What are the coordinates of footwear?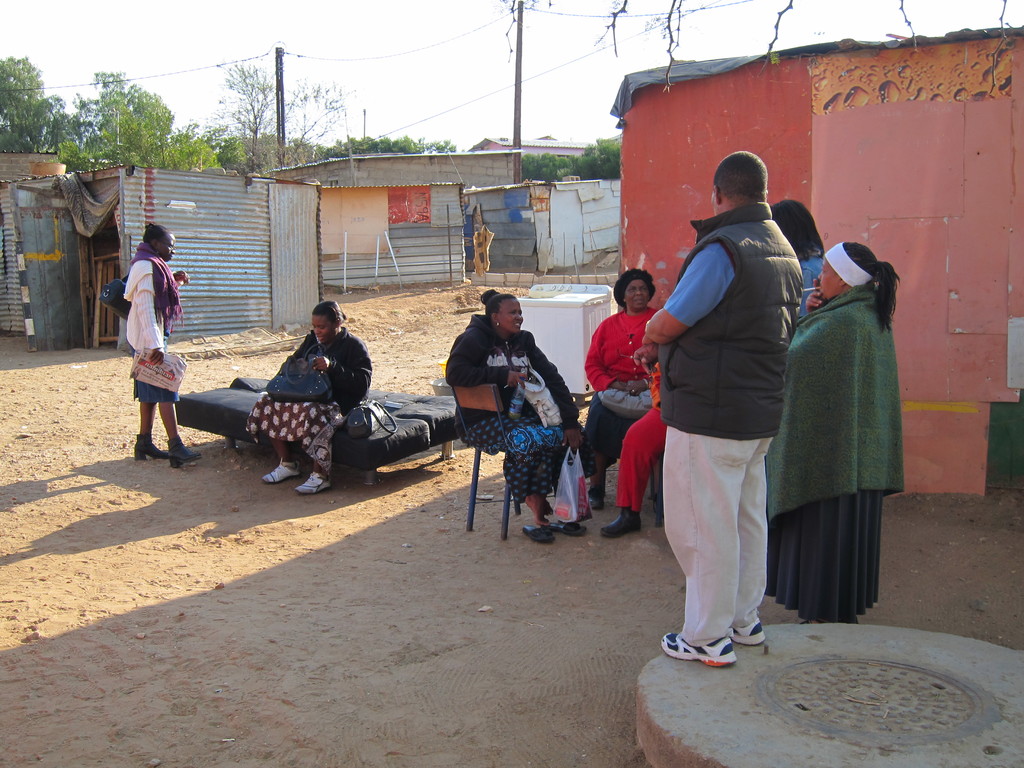
region(713, 609, 772, 646).
